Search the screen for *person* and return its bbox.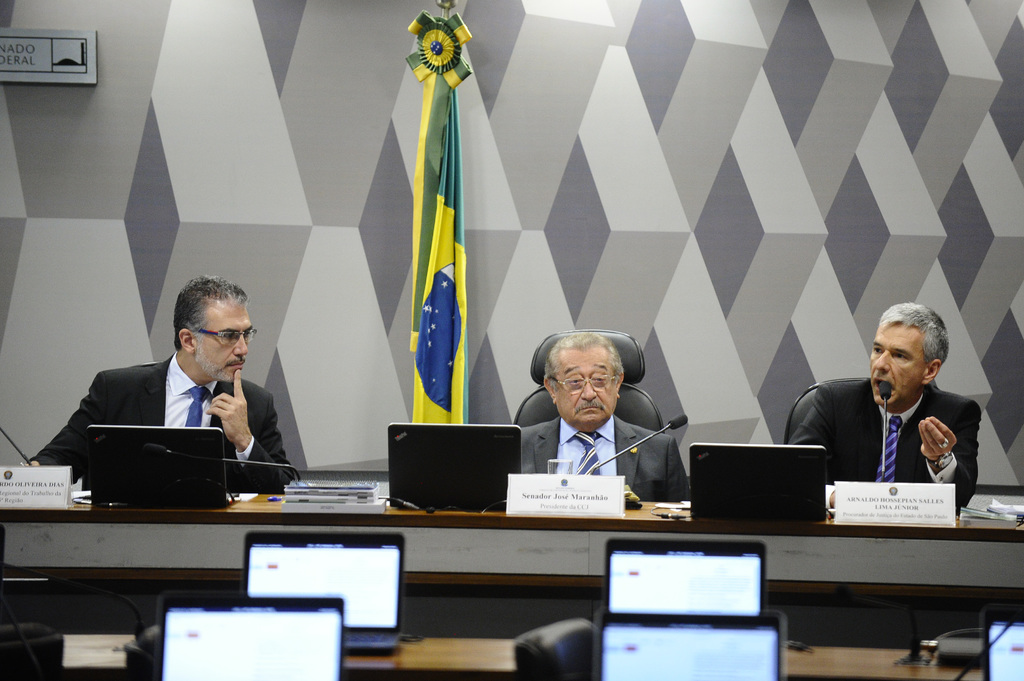
Found: crop(788, 300, 979, 507).
